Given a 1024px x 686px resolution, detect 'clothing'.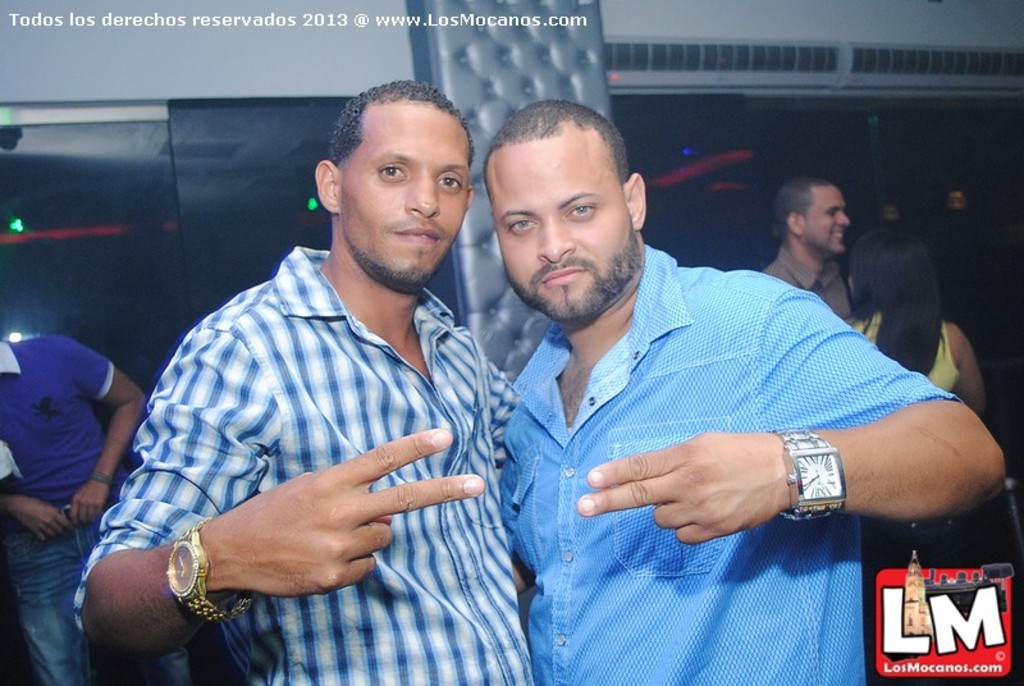
[763,246,854,321].
